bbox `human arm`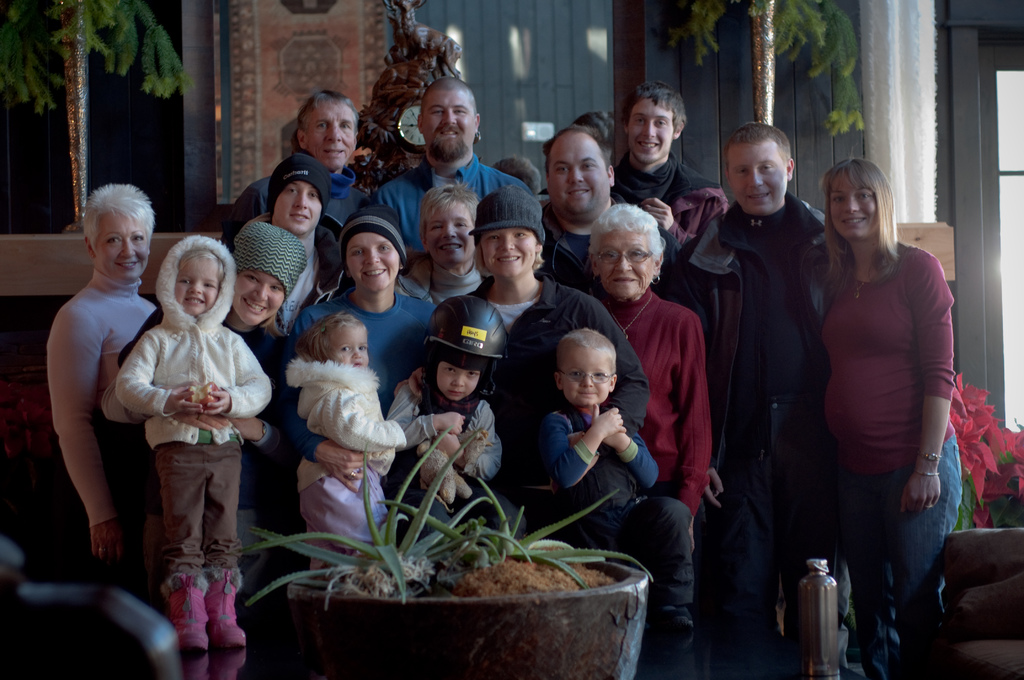
BBox(391, 360, 428, 403)
